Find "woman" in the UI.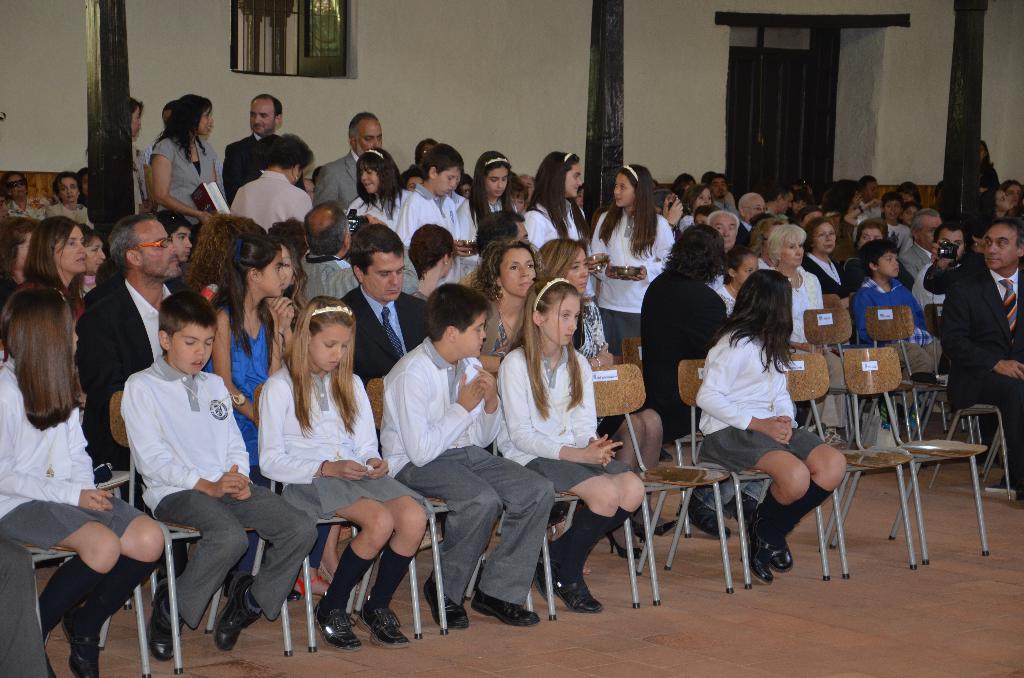
UI element at select_region(995, 174, 1023, 211).
